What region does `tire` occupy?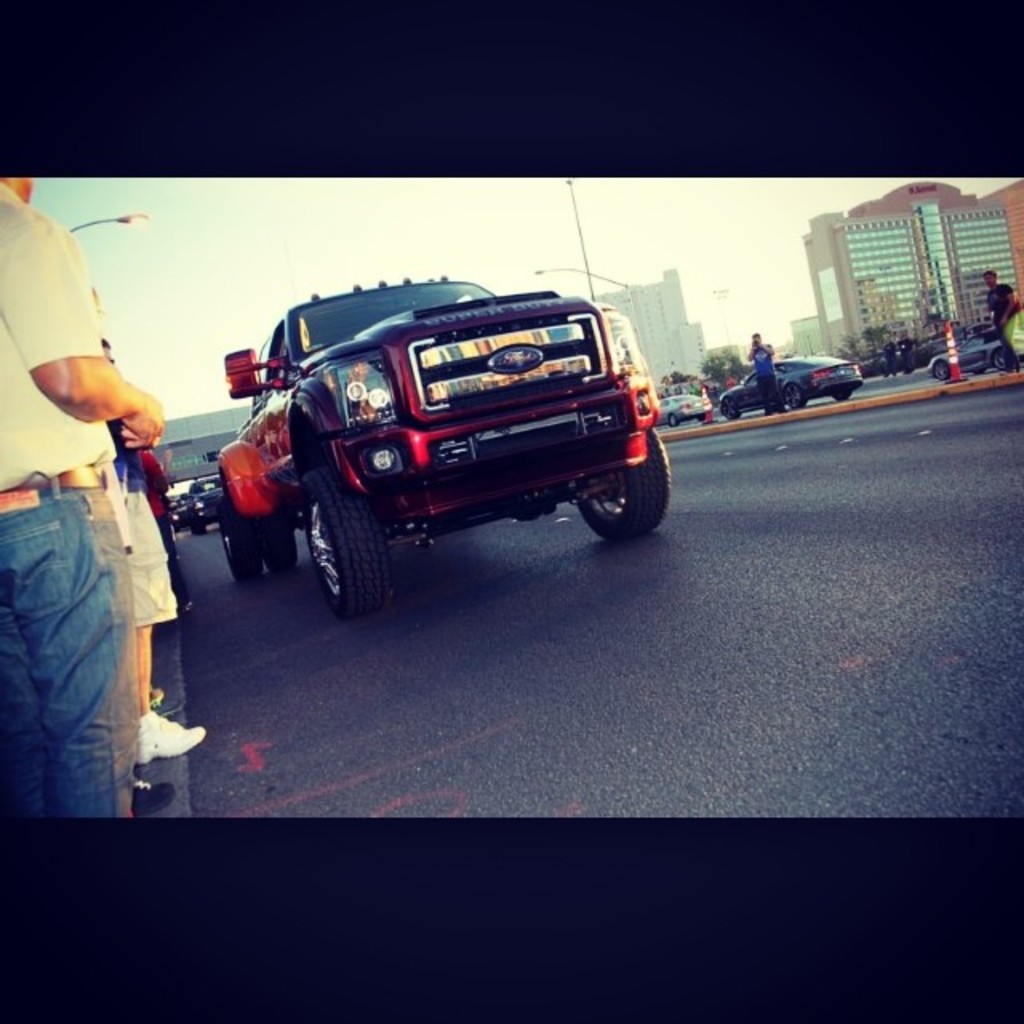
[573,432,667,536].
